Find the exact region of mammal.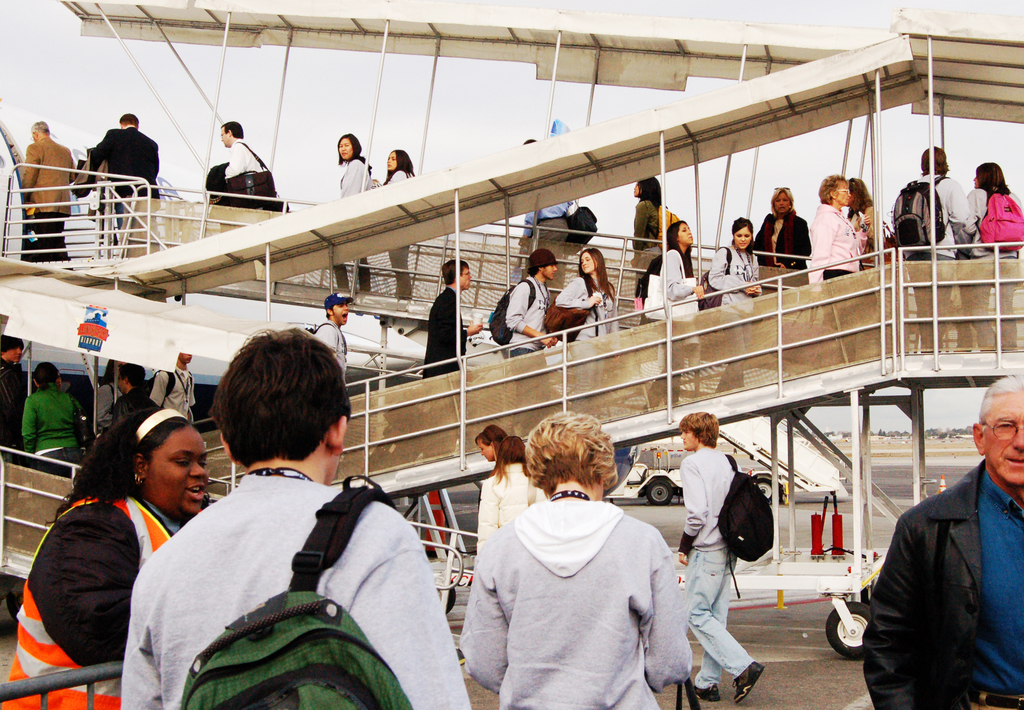
Exact region: <box>10,389,204,689</box>.
